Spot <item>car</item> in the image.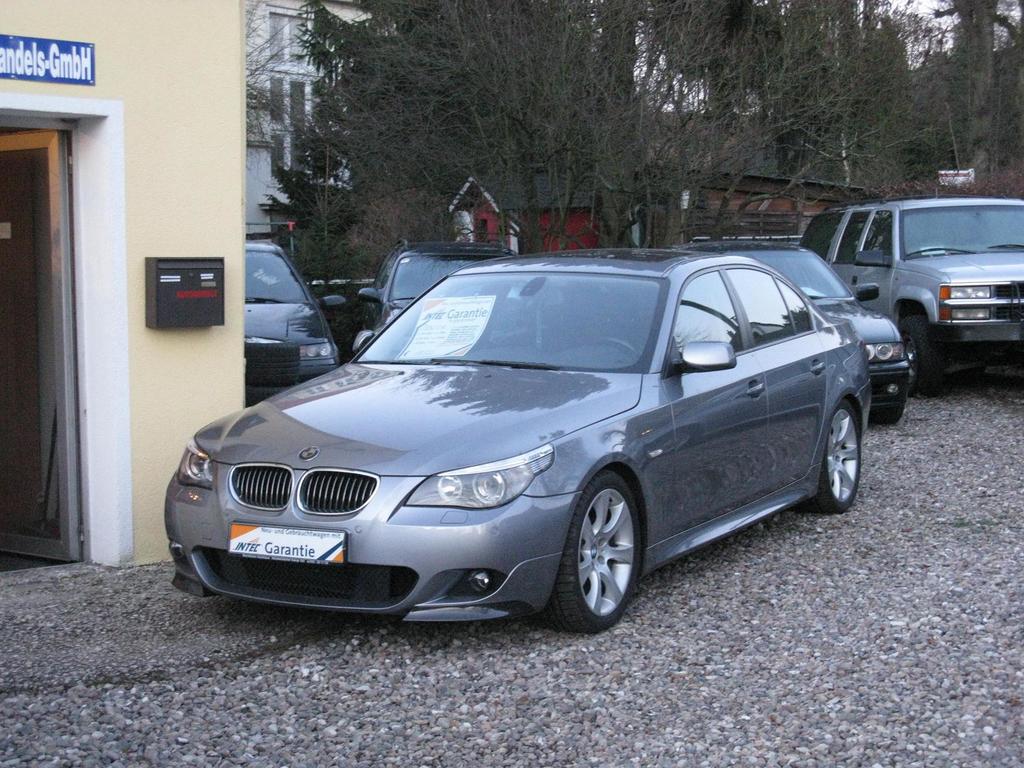
<item>car</item> found at bbox=[244, 240, 342, 405].
